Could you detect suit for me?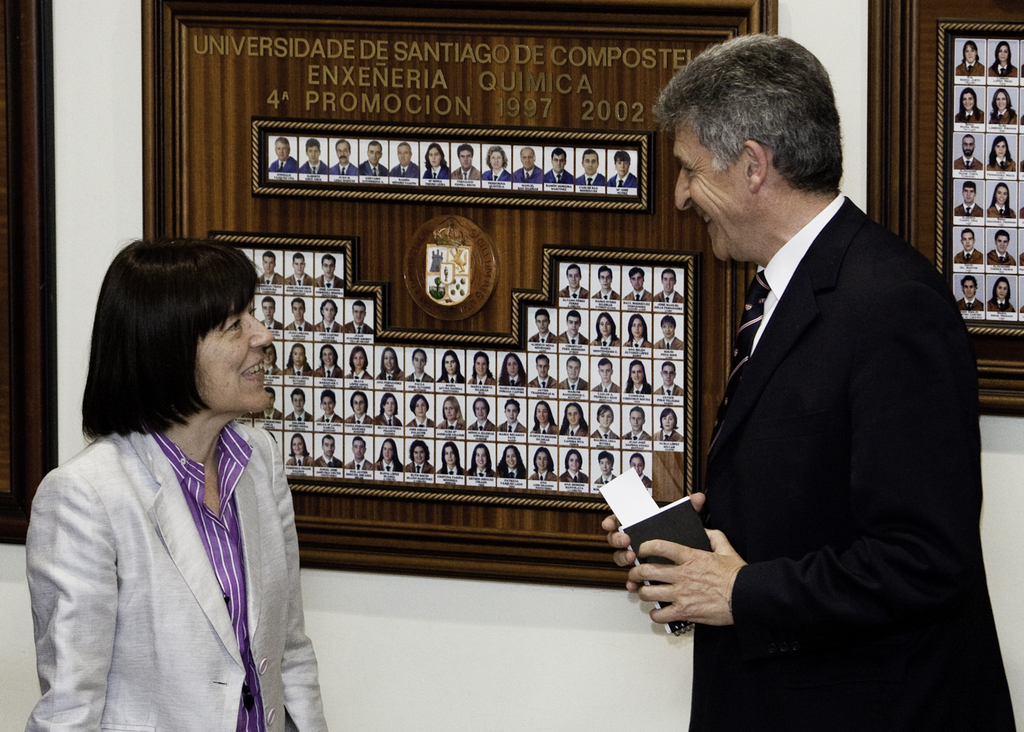
Detection result: 958:63:985:76.
